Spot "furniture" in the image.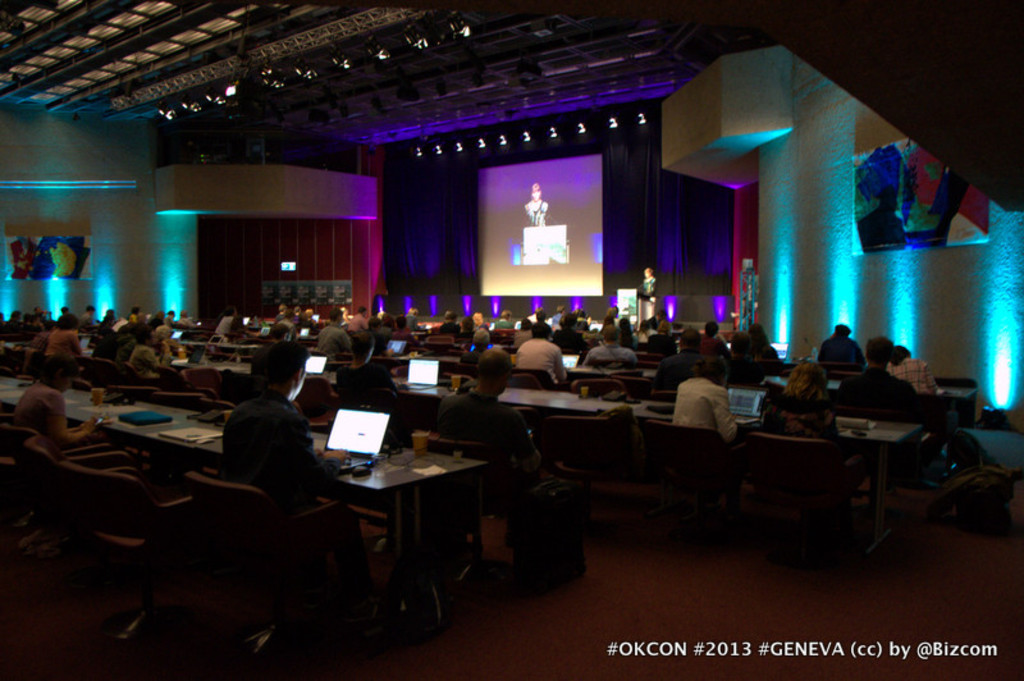
"furniture" found at {"x1": 390, "y1": 367, "x2": 915, "y2": 553}.
